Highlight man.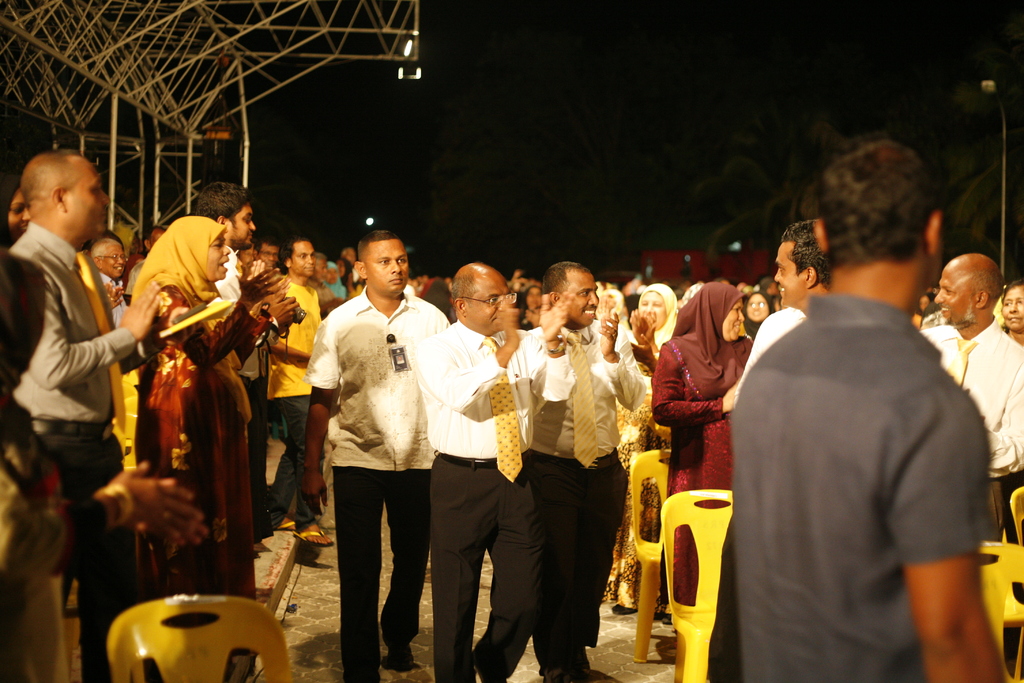
Highlighted region: Rect(409, 262, 577, 682).
